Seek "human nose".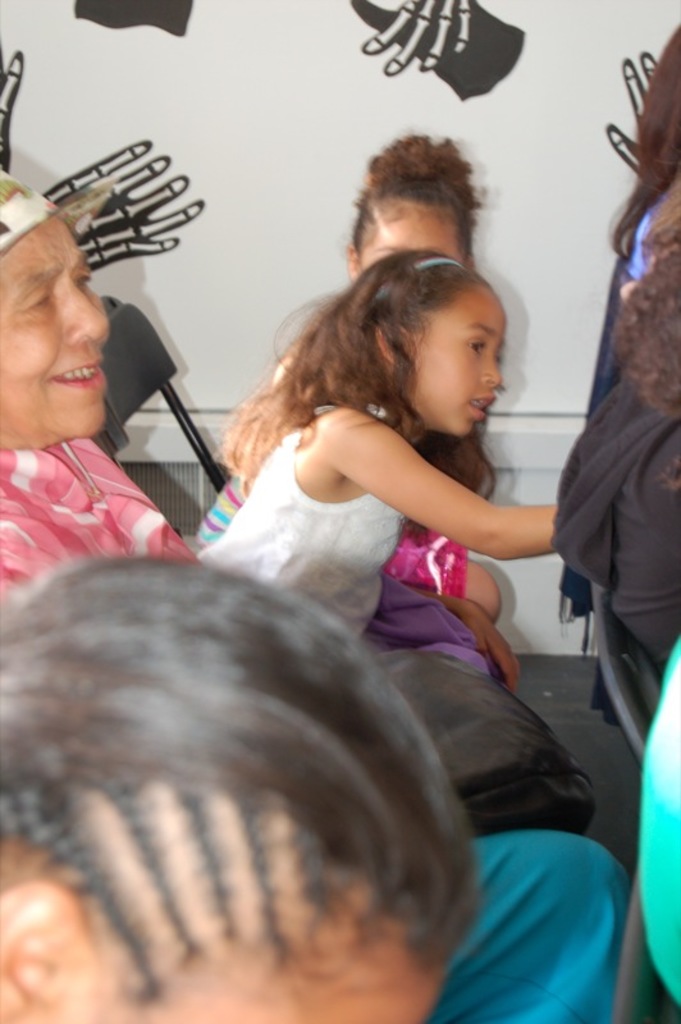
(476,349,506,394).
